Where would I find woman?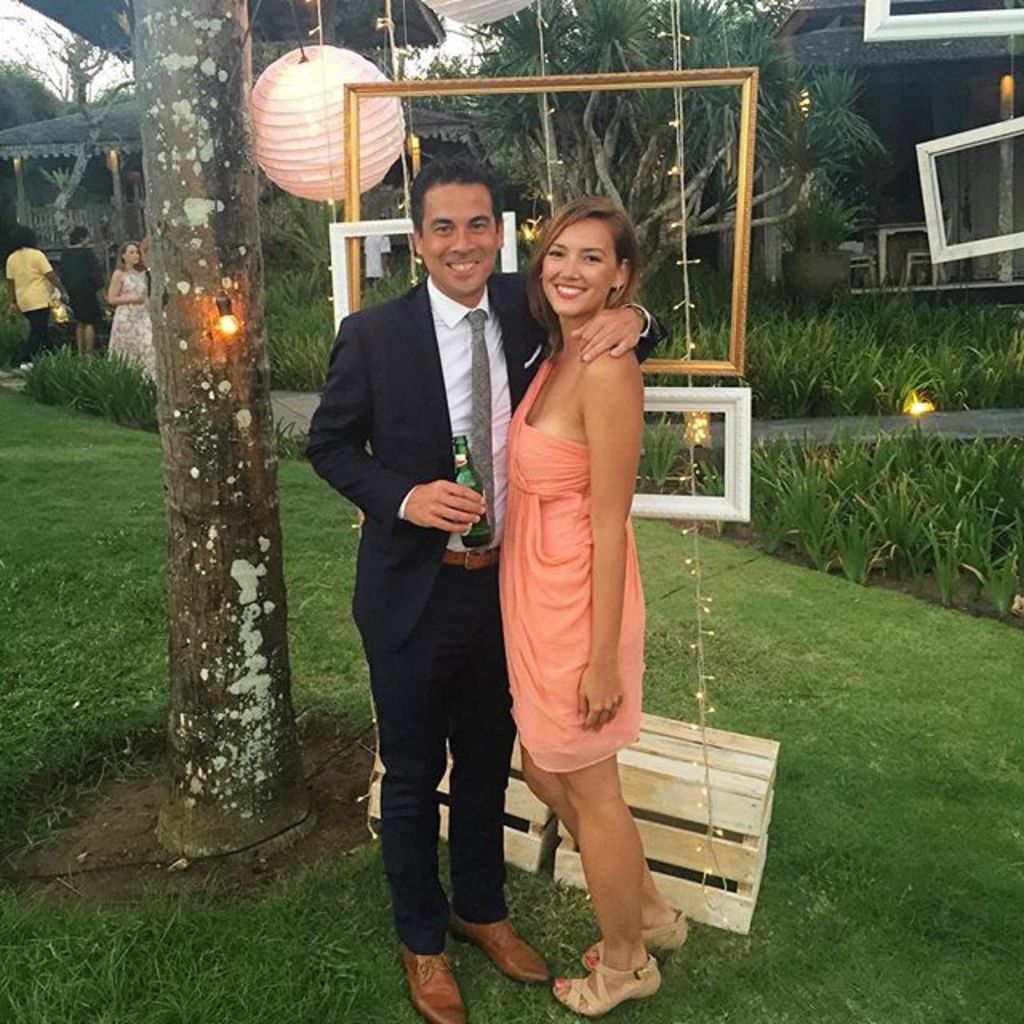
At box=[469, 160, 683, 963].
